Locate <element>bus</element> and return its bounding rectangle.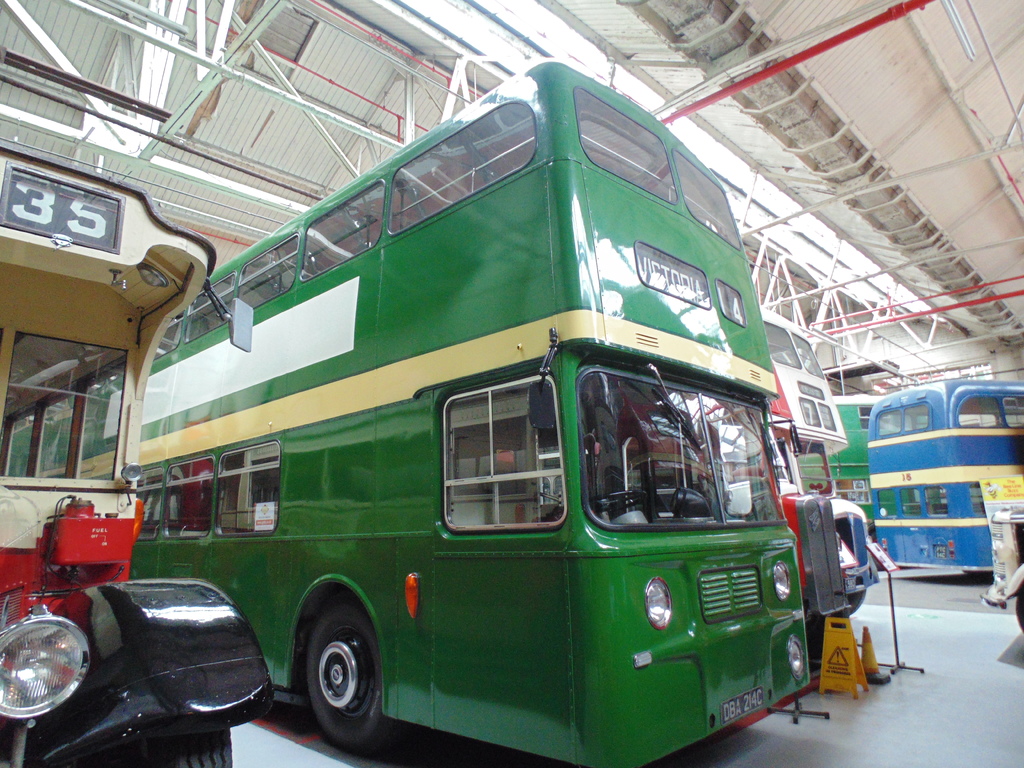
[left=863, top=373, right=1022, bottom=587].
